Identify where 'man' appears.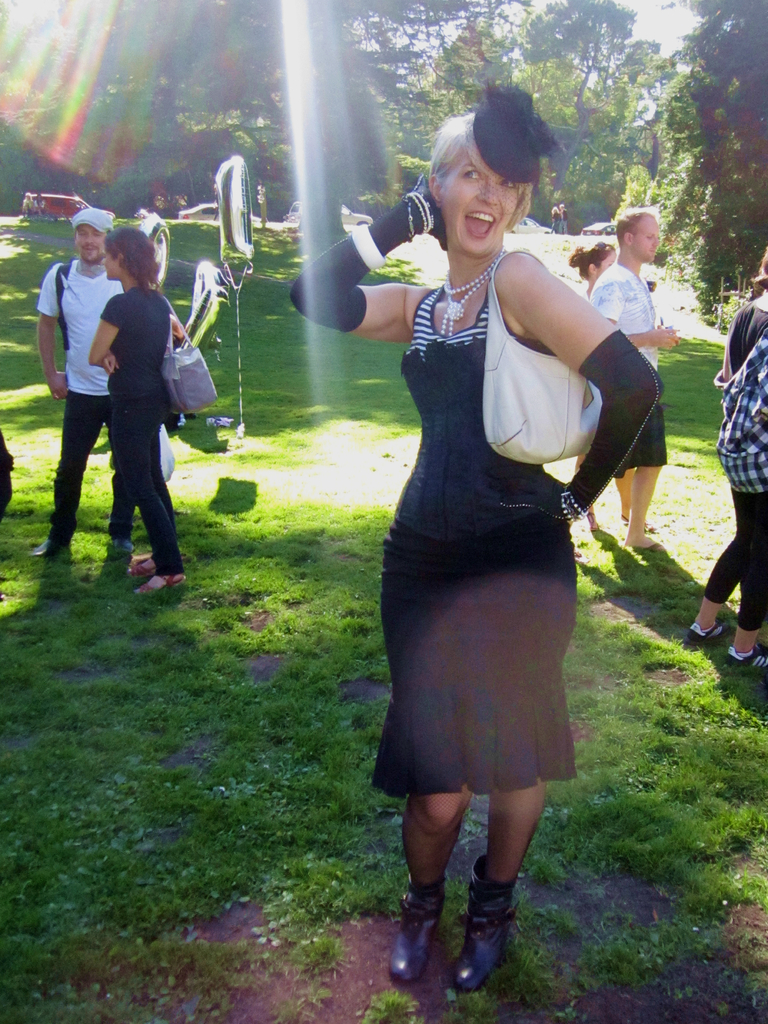
Appears at [30,204,143,560].
